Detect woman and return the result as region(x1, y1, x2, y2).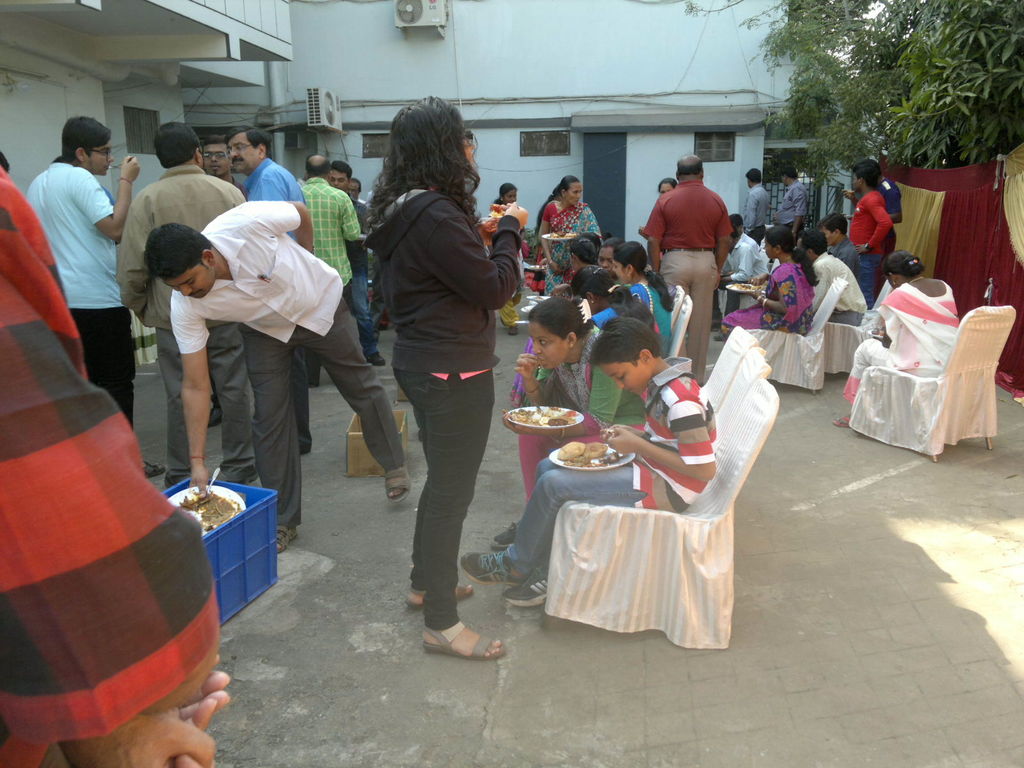
region(494, 300, 655, 547).
